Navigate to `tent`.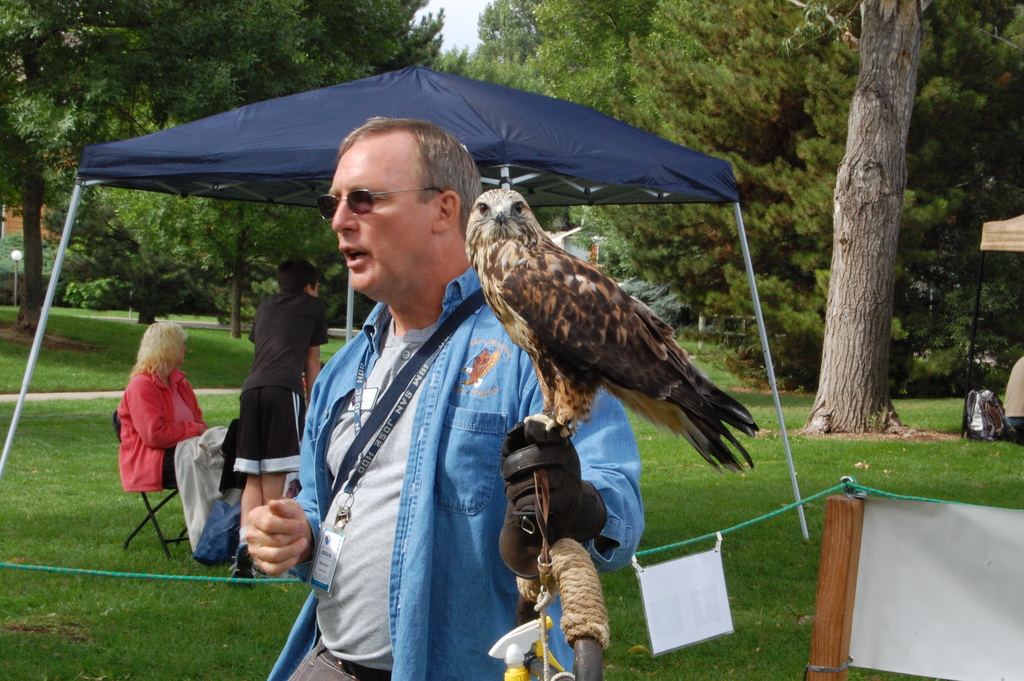
Navigation target: 0, 60, 813, 552.
